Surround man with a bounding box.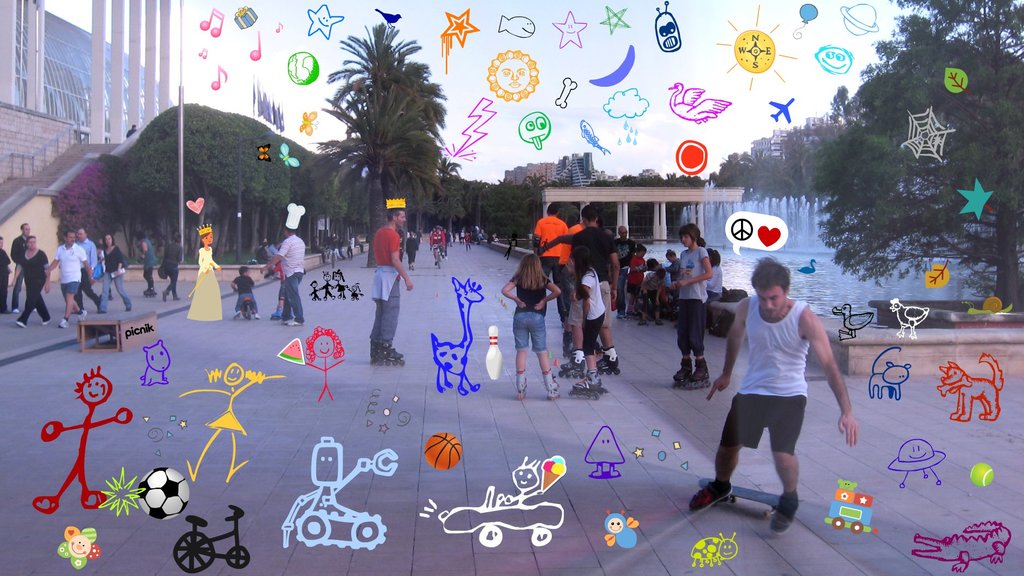
[left=614, top=222, right=635, bottom=313].
